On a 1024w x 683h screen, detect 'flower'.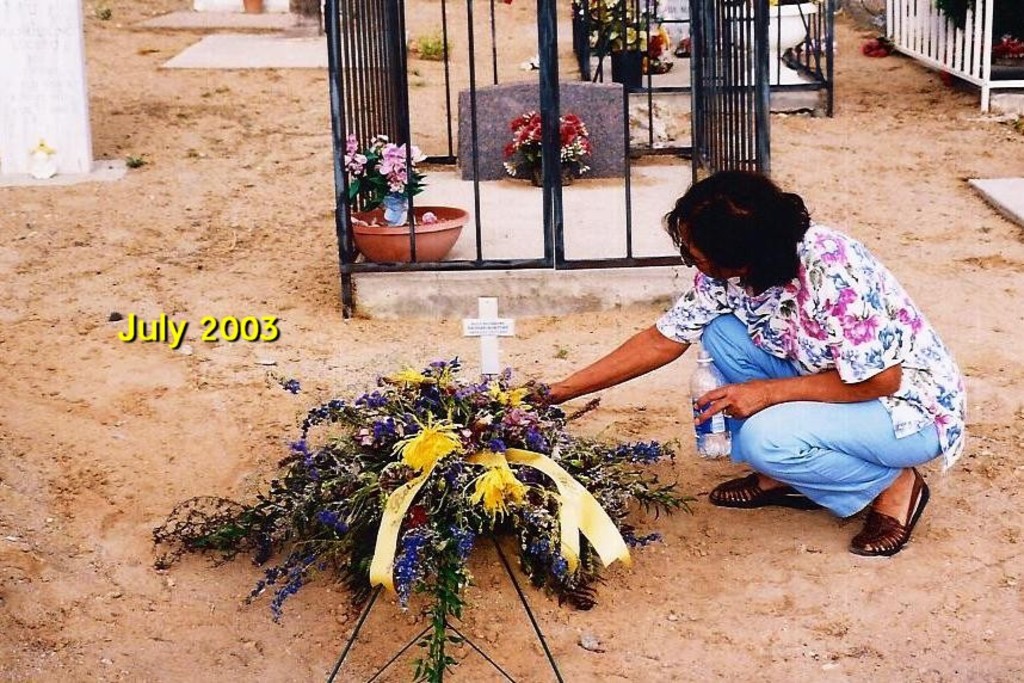
{"x1": 339, "y1": 135, "x2": 357, "y2": 178}.
